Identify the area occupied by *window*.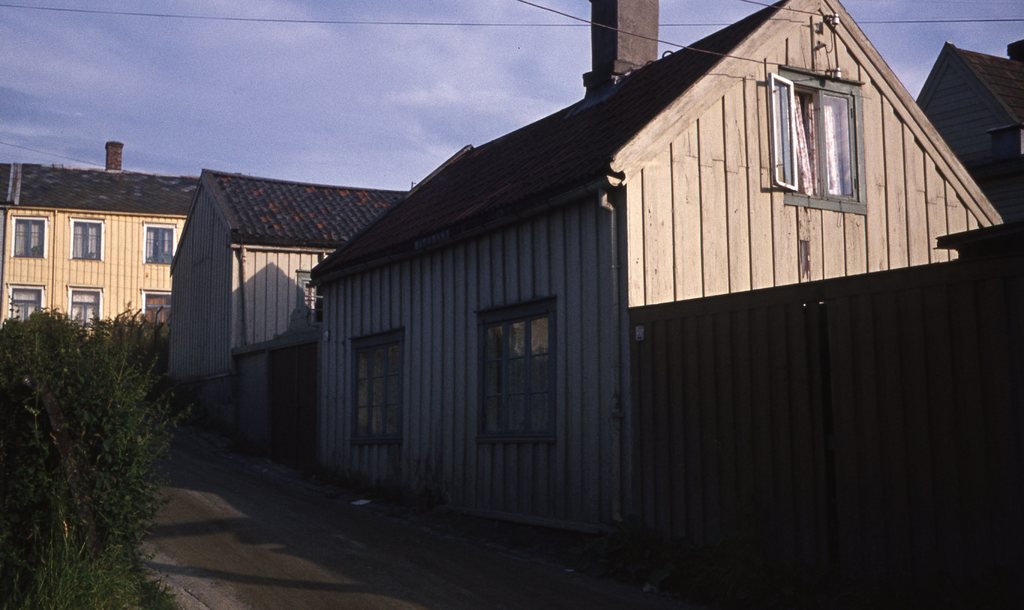
Area: box=[779, 53, 881, 209].
